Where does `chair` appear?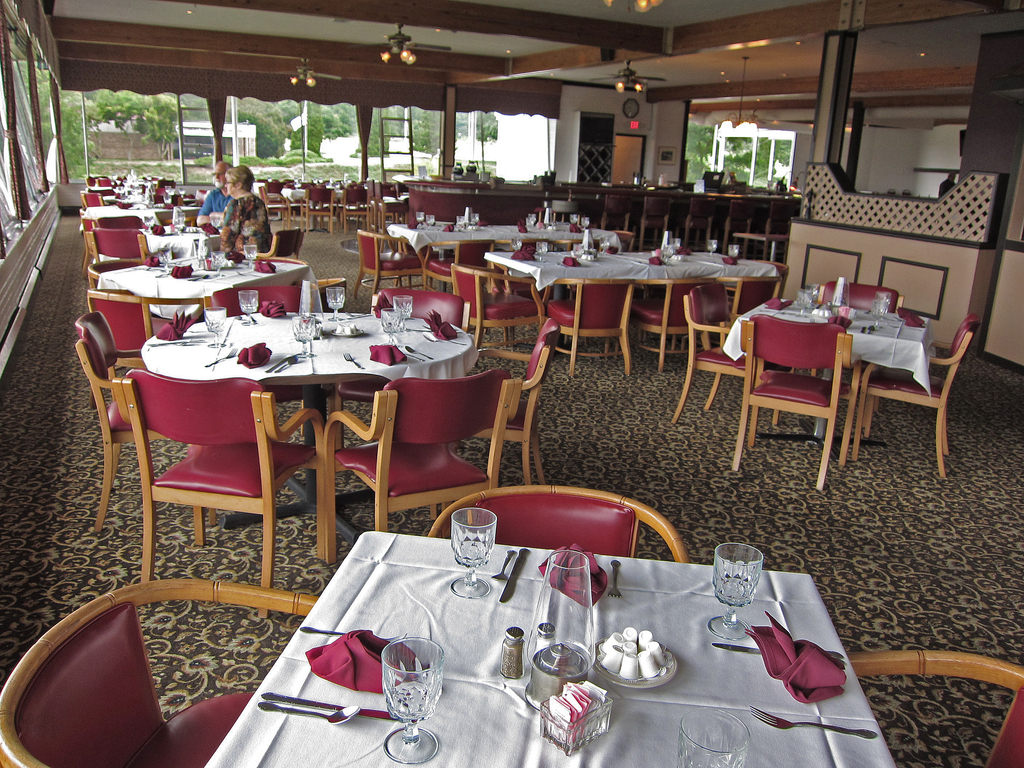
Appears at x1=417, y1=236, x2=499, y2=292.
